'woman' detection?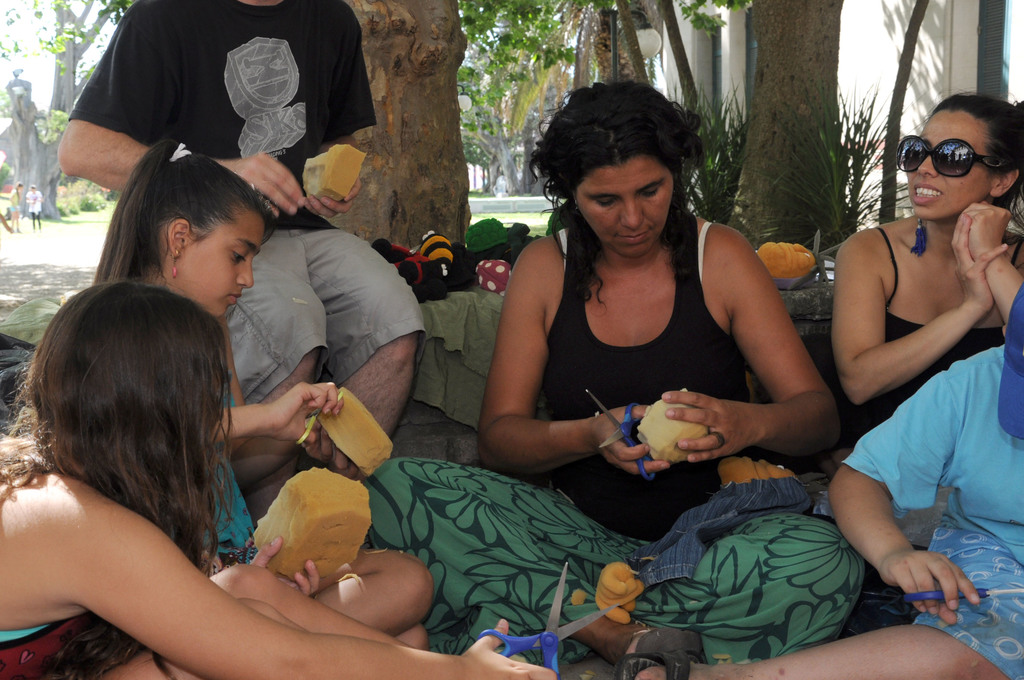
box(340, 56, 843, 679)
